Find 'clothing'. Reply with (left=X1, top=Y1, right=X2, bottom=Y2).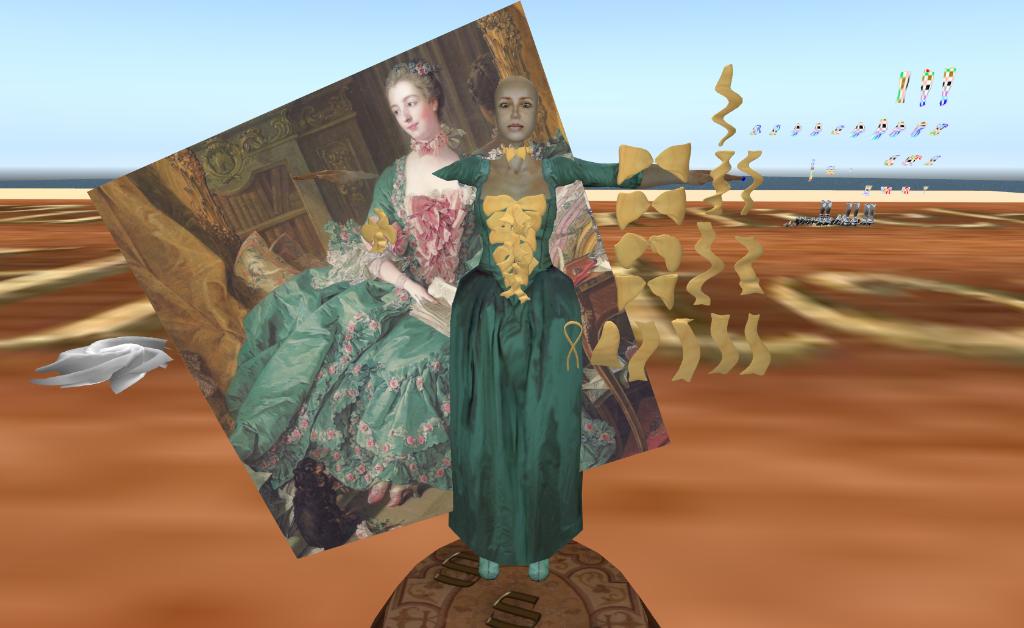
(left=233, top=147, right=469, bottom=504).
